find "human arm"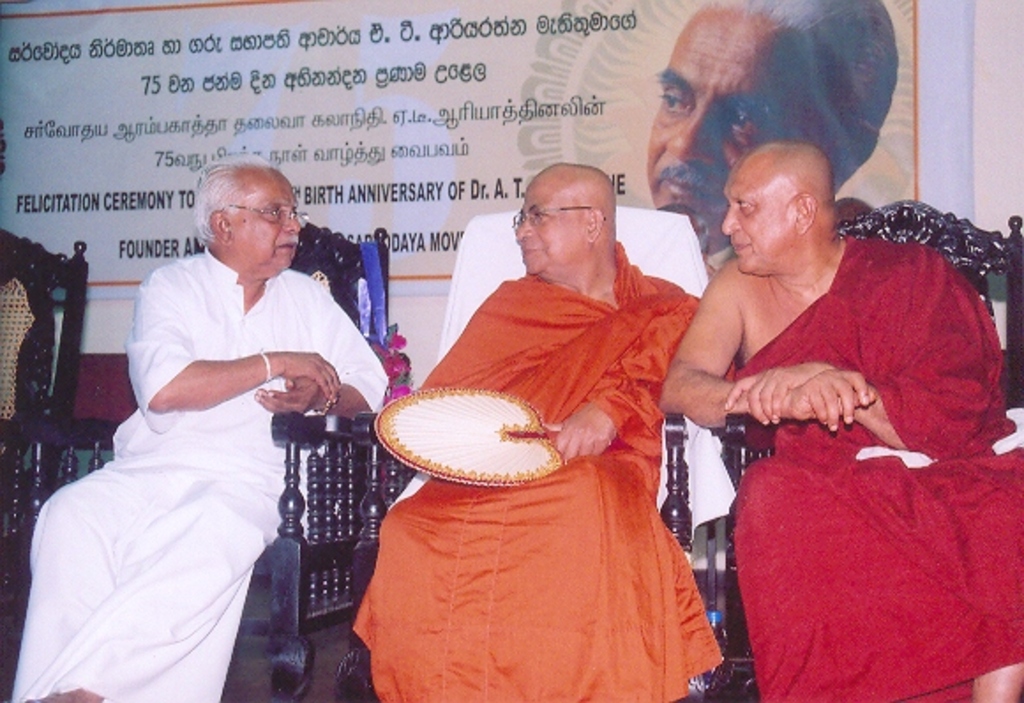
[x1=154, y1=279, x2=341, y2=419]
